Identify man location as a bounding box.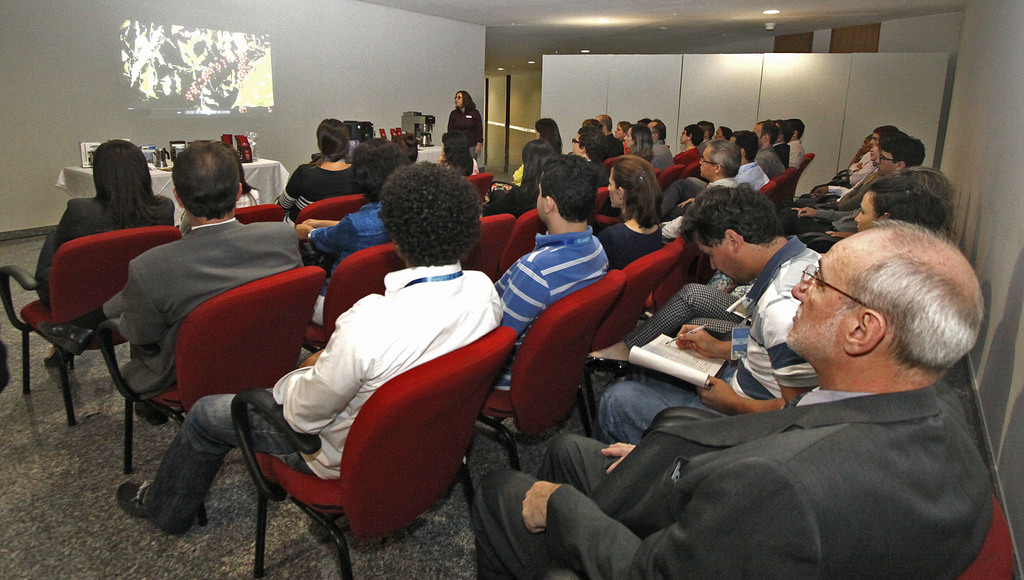
locate(656, 135, 739, 238).
